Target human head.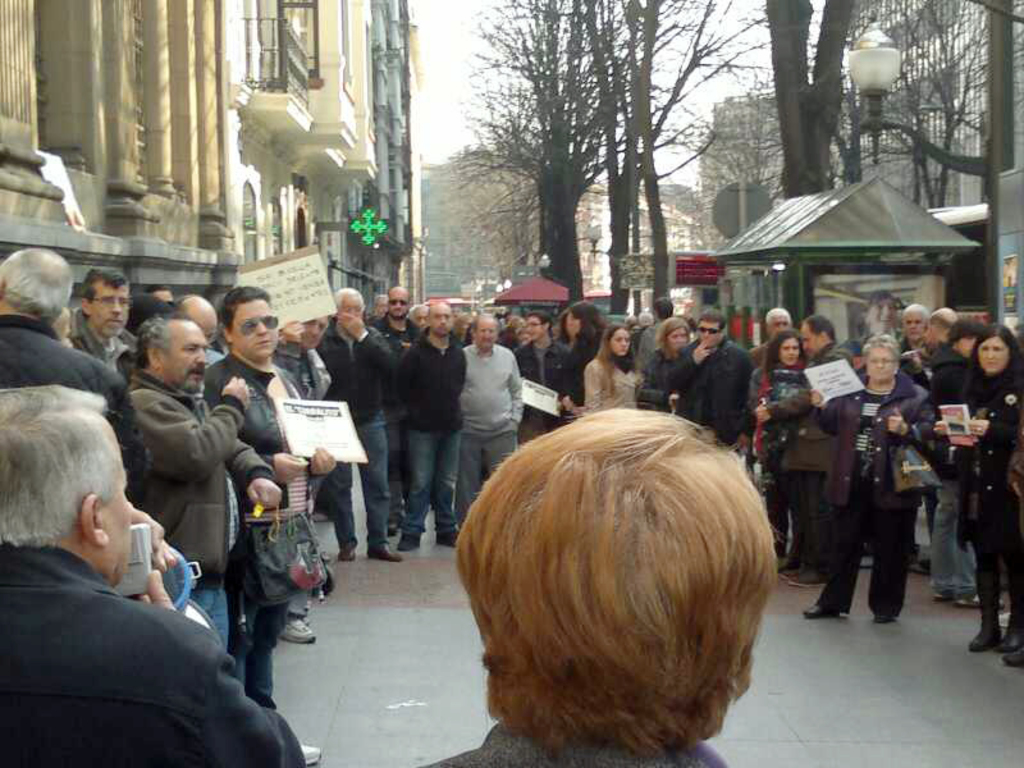
Target region: {"left": 901, "top": 301, "right": 928, "bottom": 346}.
